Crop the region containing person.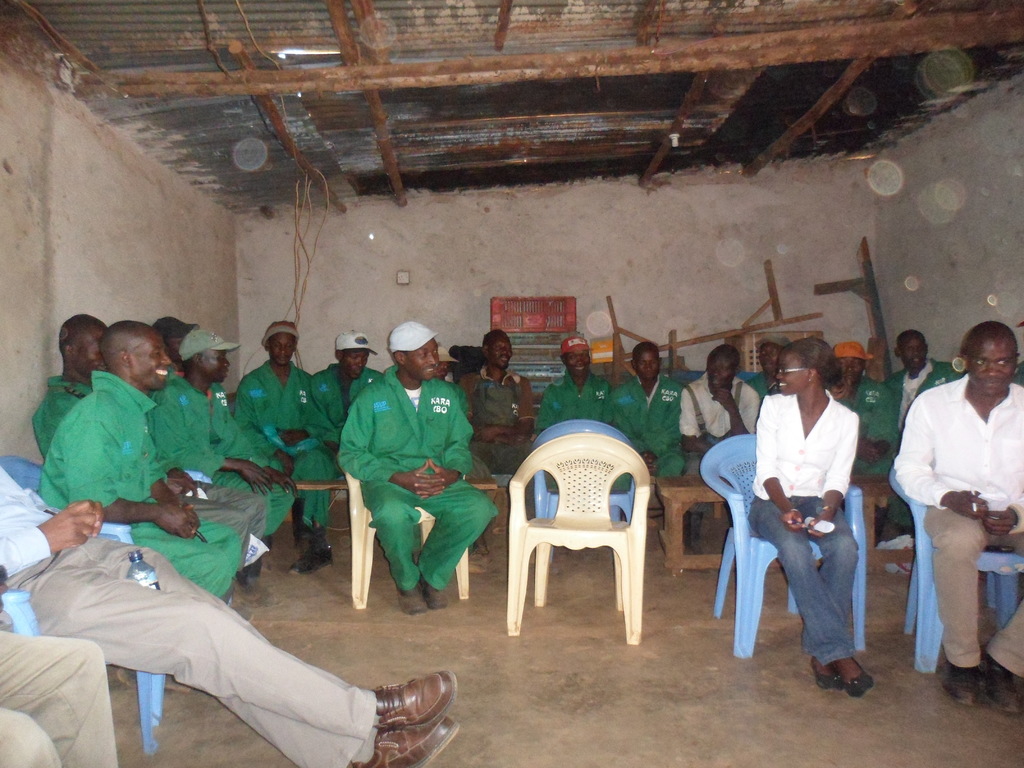
Crop region: [887,333,962,447].
